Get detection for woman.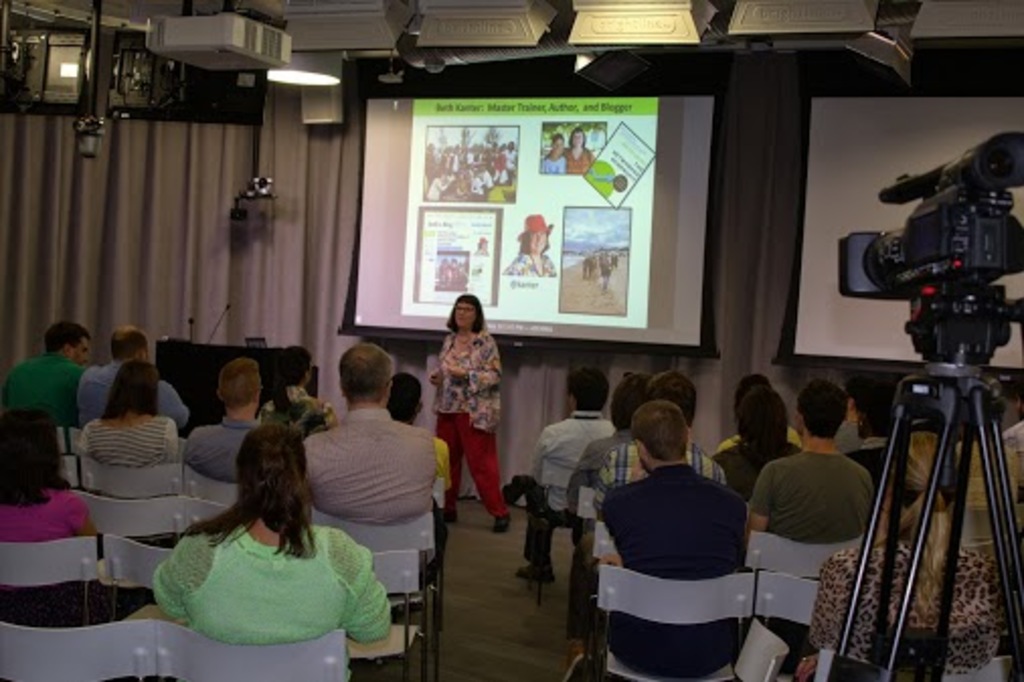
Detection: detection(809, 427, 1012, 680).
